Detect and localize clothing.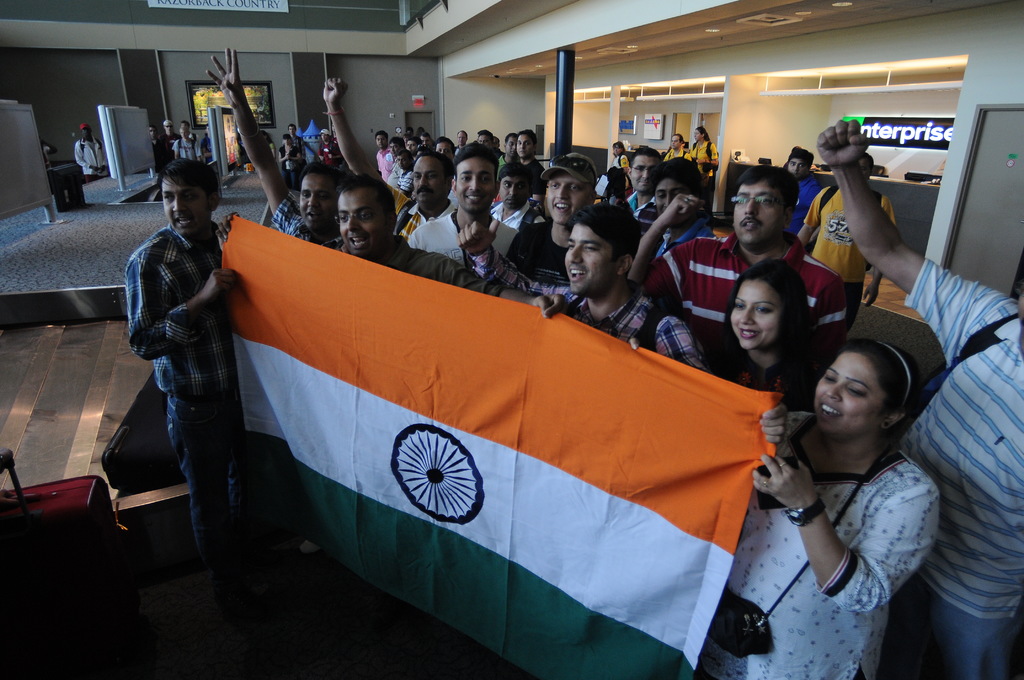
Localized at left=711, top=358, right=822, bottom=413.
